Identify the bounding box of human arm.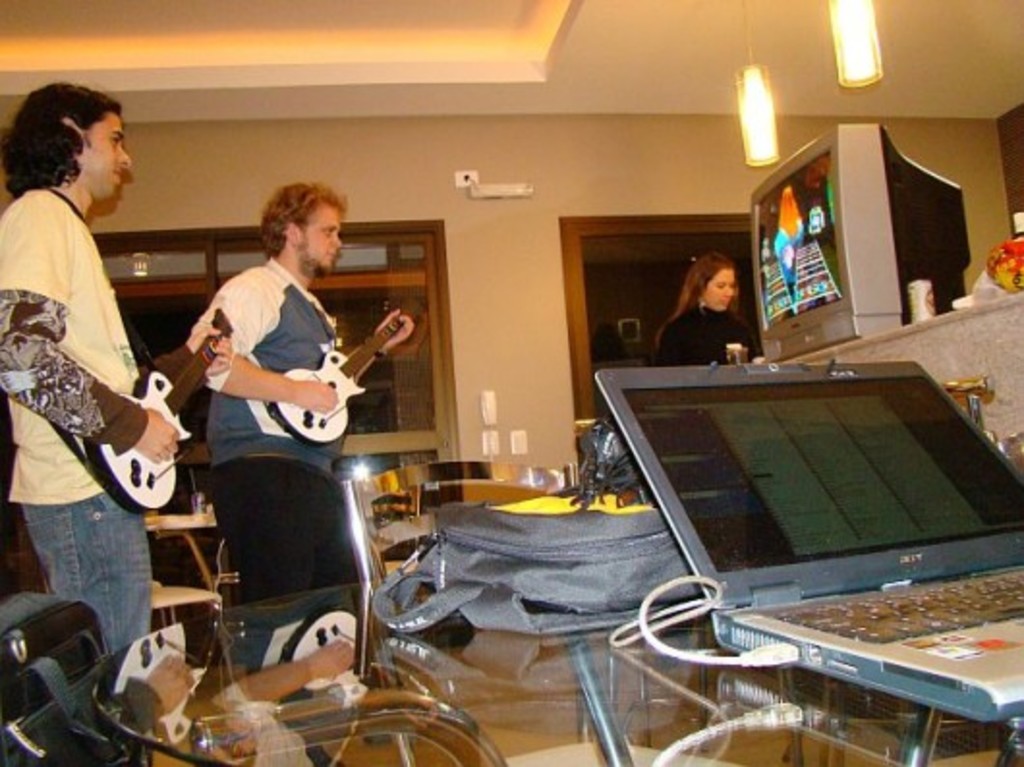
bbox=(191, 274, 338, 413).
